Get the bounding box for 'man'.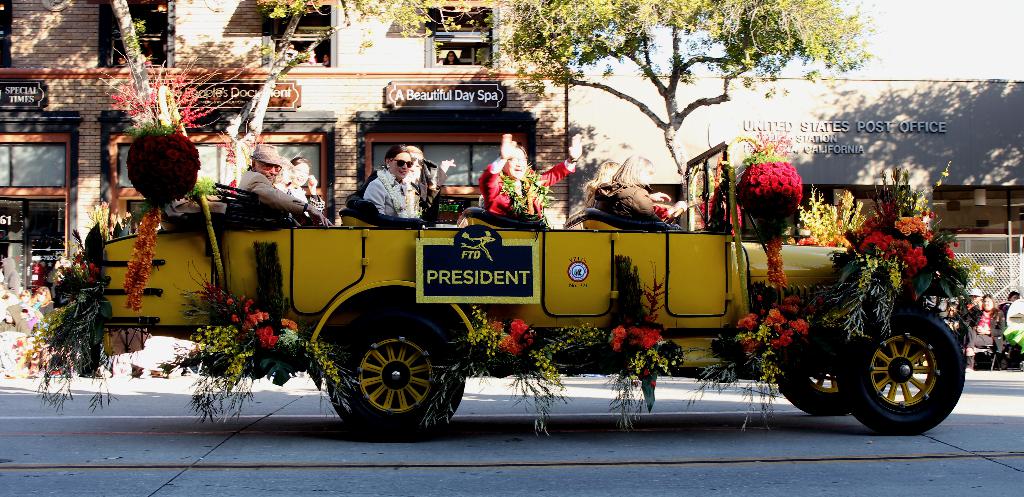
region(232, 143, 331, 225).
